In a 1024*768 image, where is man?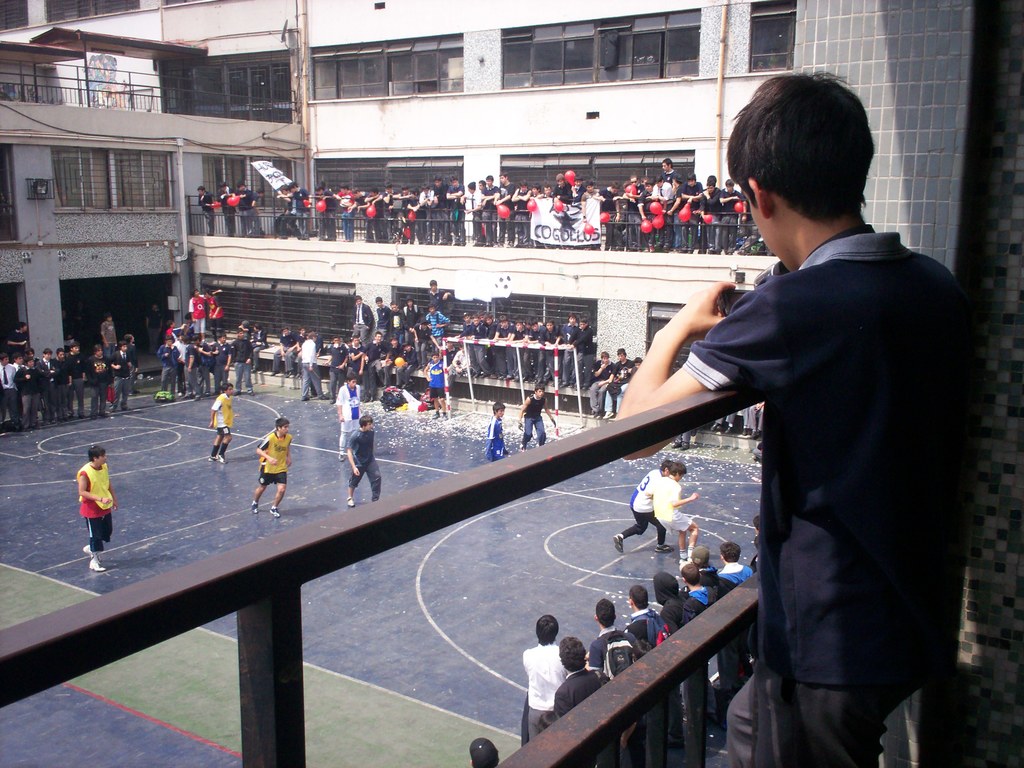
389,300,409,346.
